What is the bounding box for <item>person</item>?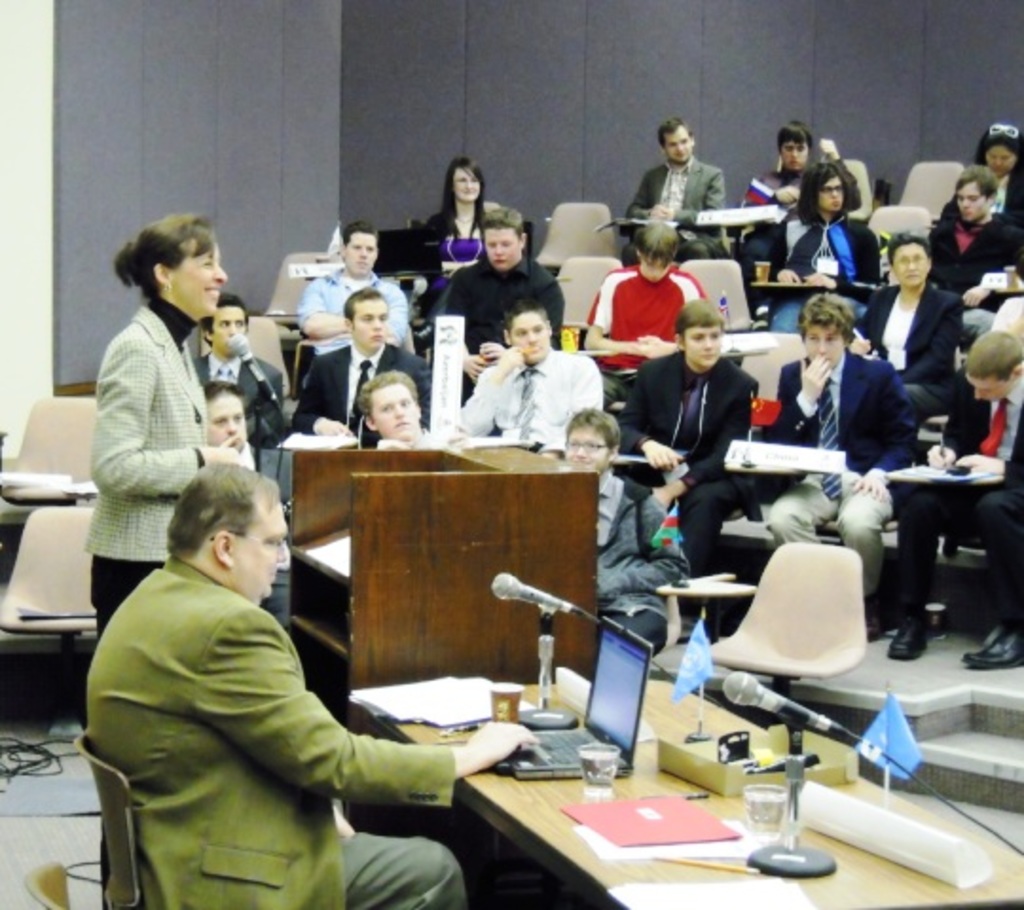
558:404:686:660.
